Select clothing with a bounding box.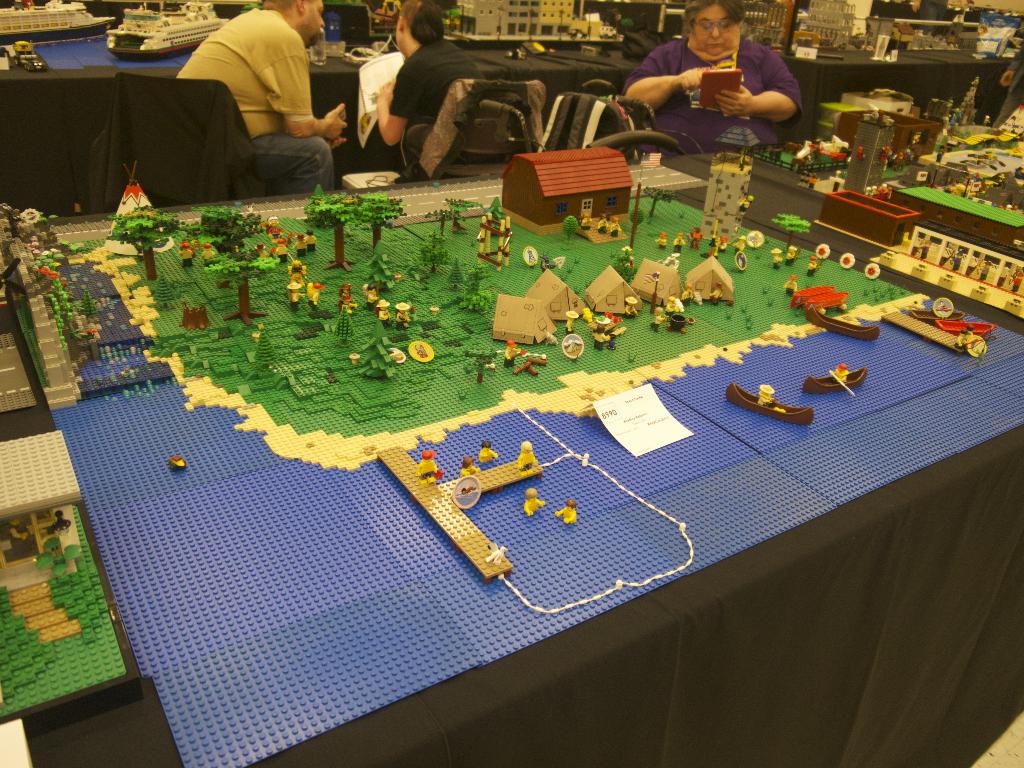
155:0:333:181.
